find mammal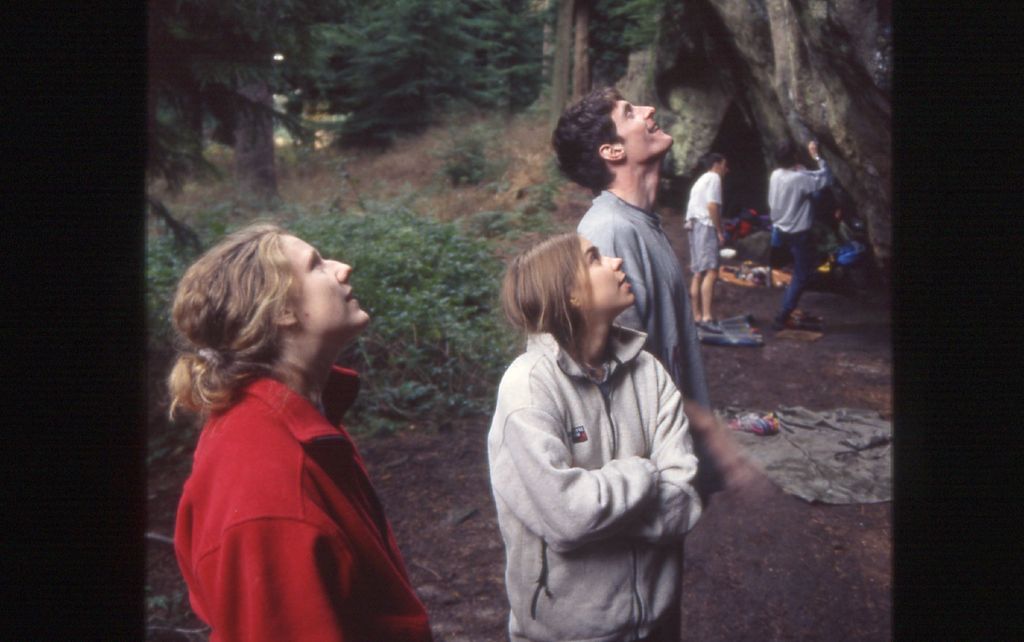
locate(163, 223, 431, 641)
